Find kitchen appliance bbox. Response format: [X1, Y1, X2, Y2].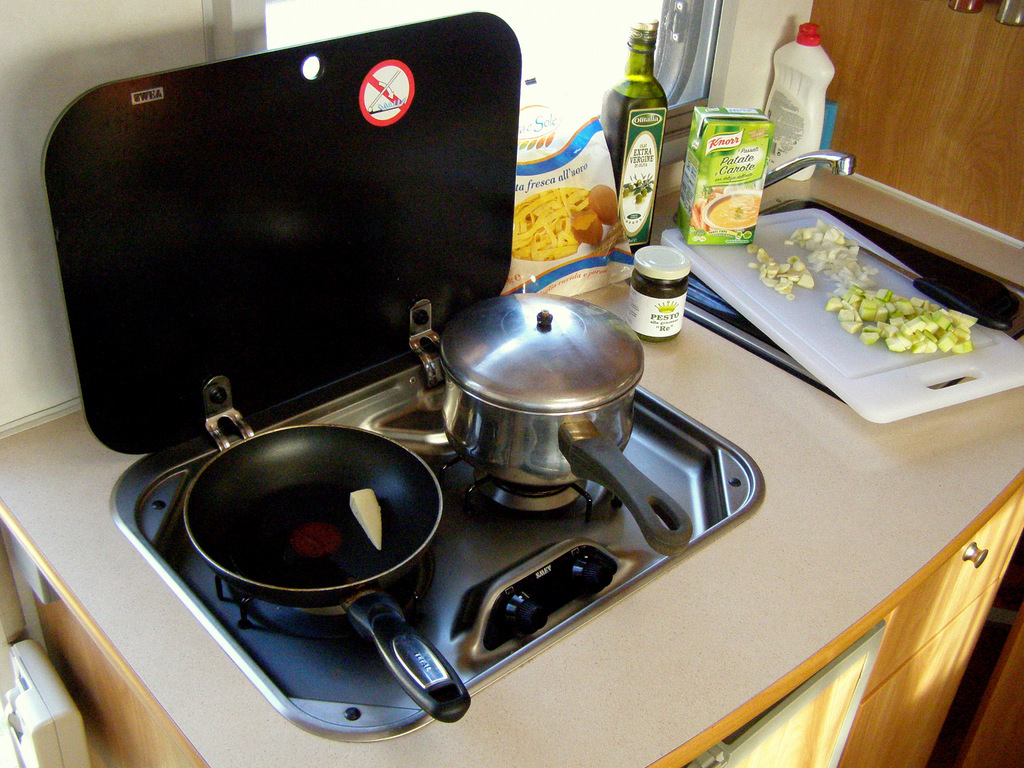
[660, 203, 1023, 425].
